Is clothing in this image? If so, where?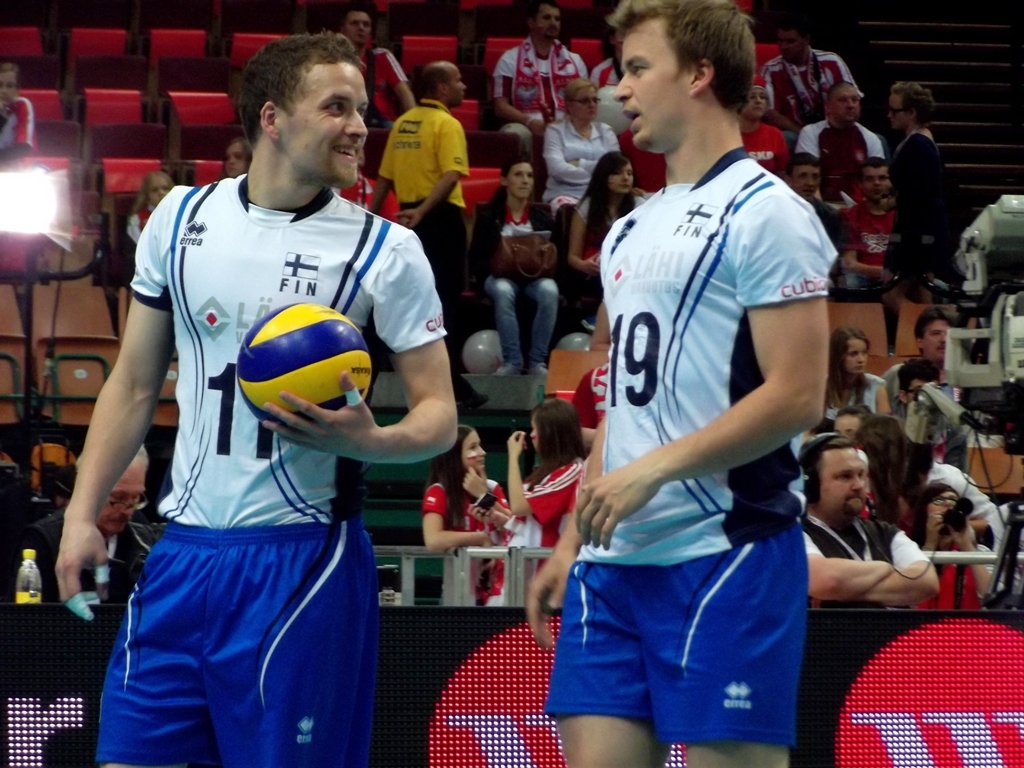
Yes, at <region>889, 128, 952, 293</region>.
